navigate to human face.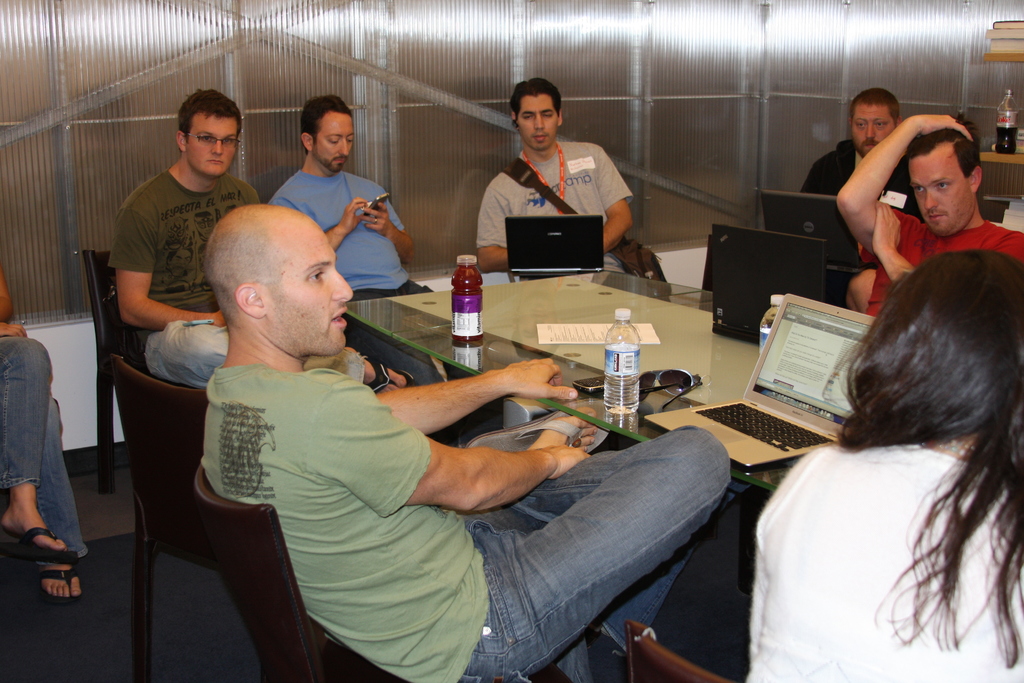
Navigation target: bbox(188, 113, 239, 175).
